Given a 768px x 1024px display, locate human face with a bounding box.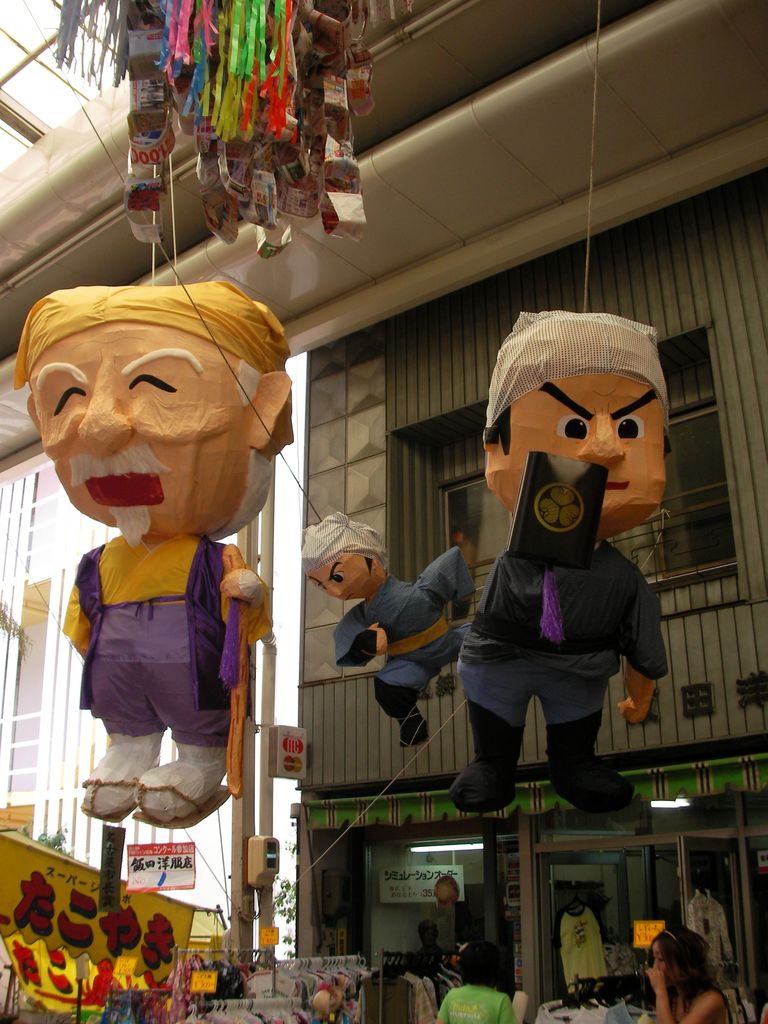
Located: detection(29, 322, 246, 529).
